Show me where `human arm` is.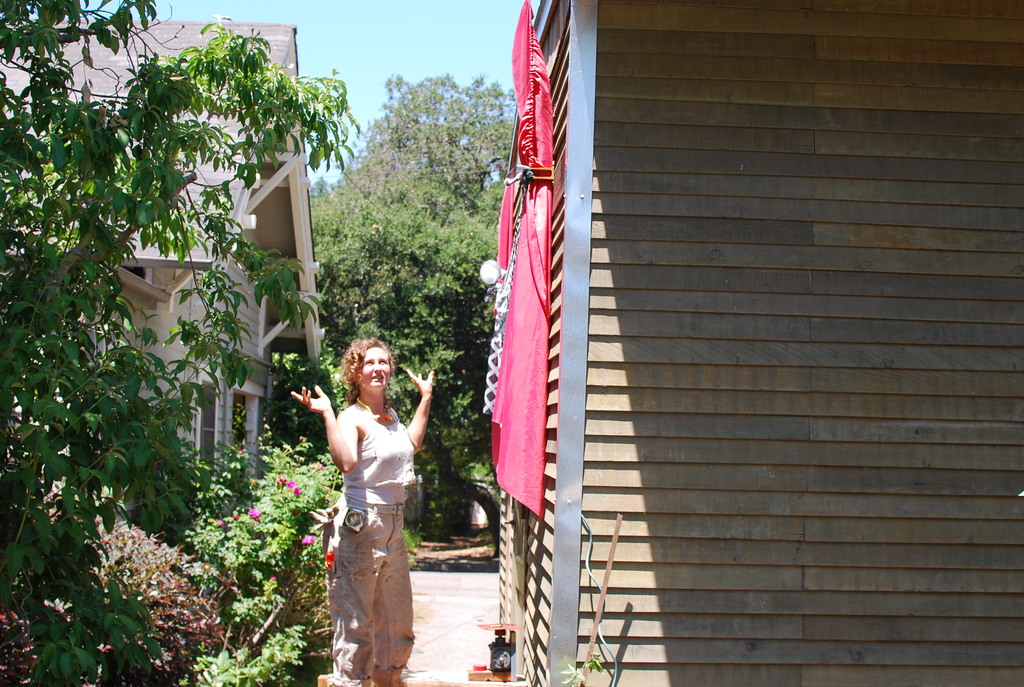
`human arm` is at 293:385:360:475.
